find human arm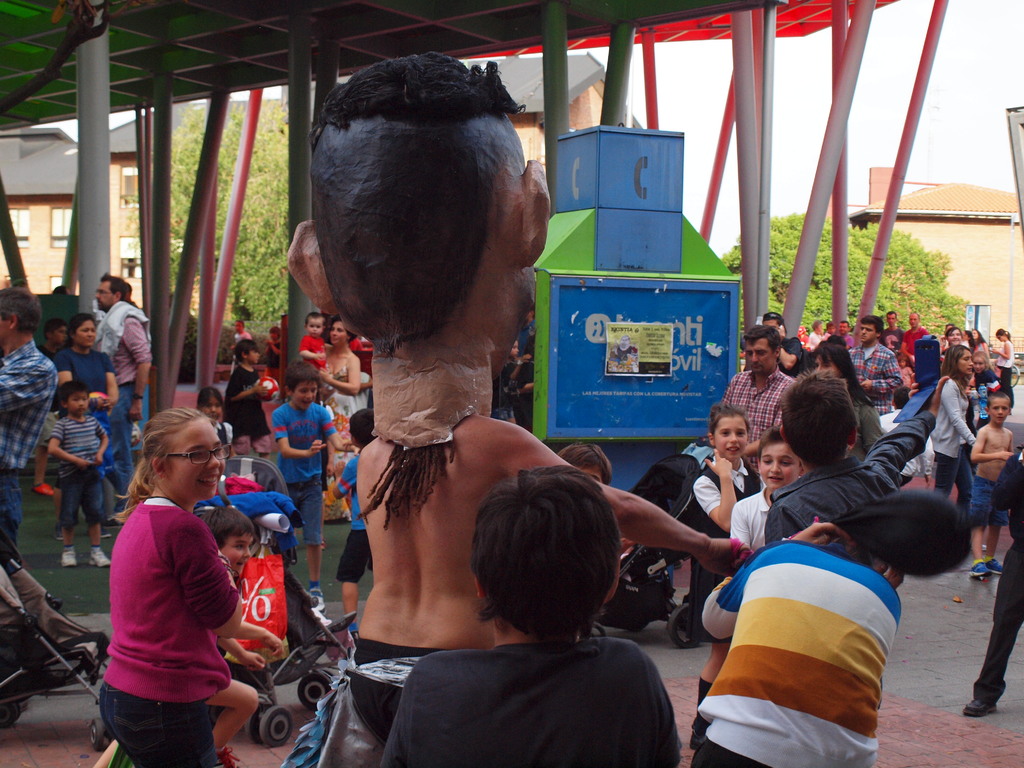
691 512 851 638
